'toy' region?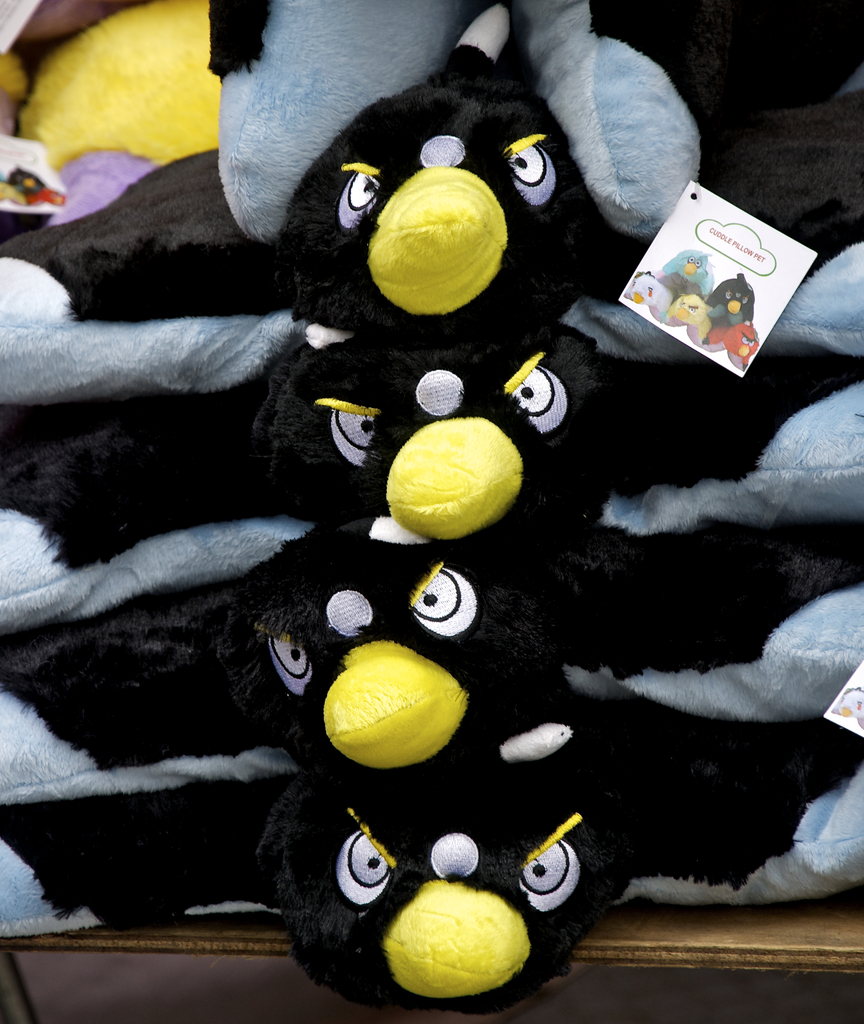
[left=316, top=366, right=562, bottom=550]
